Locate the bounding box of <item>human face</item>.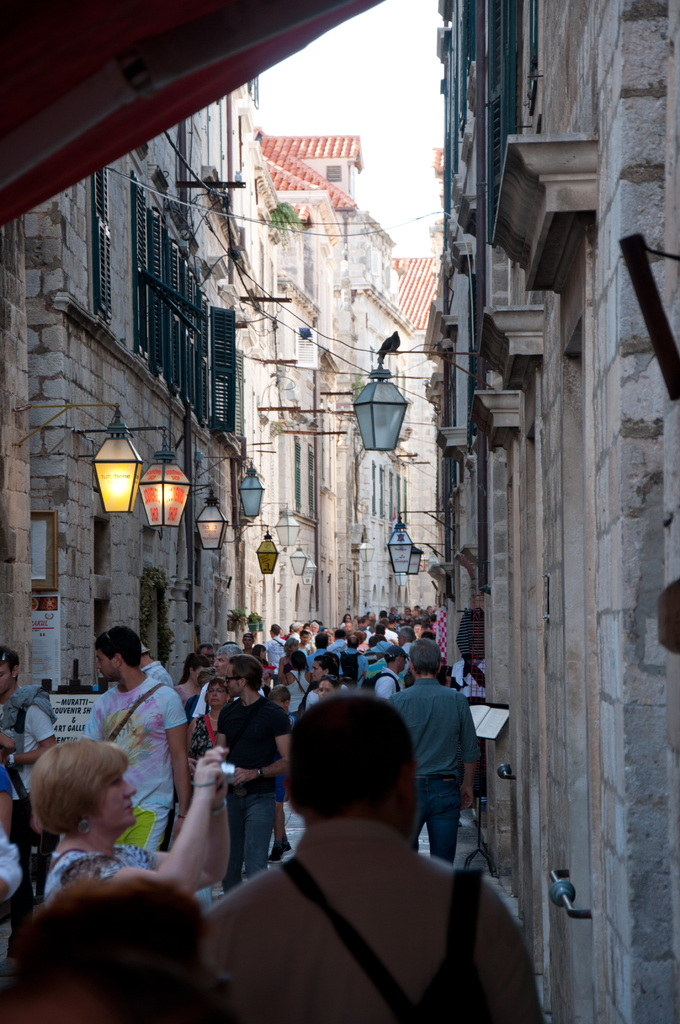
Bounding box: locate(341, 612, 353, 622).
